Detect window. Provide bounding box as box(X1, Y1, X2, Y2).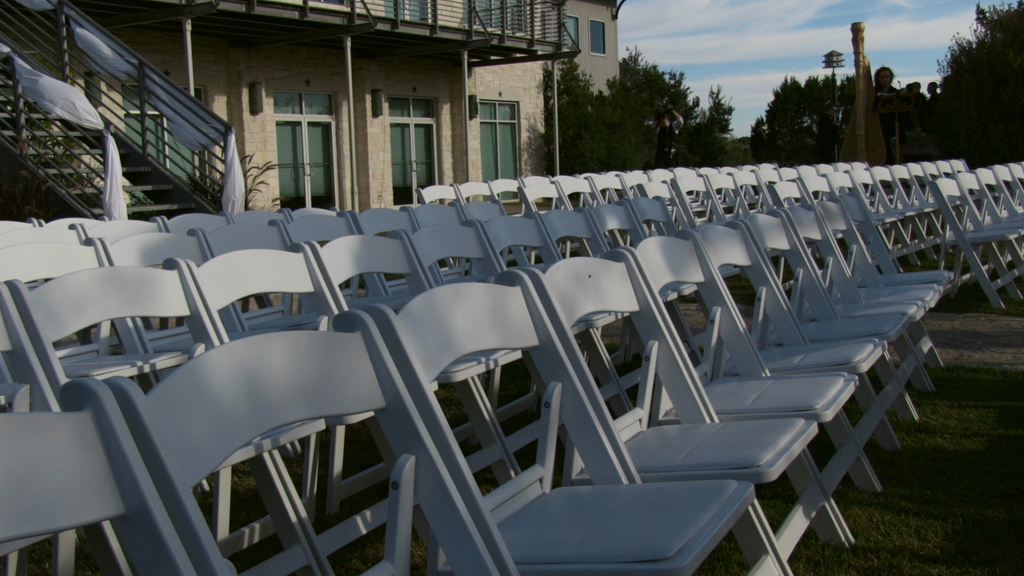
box(470, 76, 518, 159).
